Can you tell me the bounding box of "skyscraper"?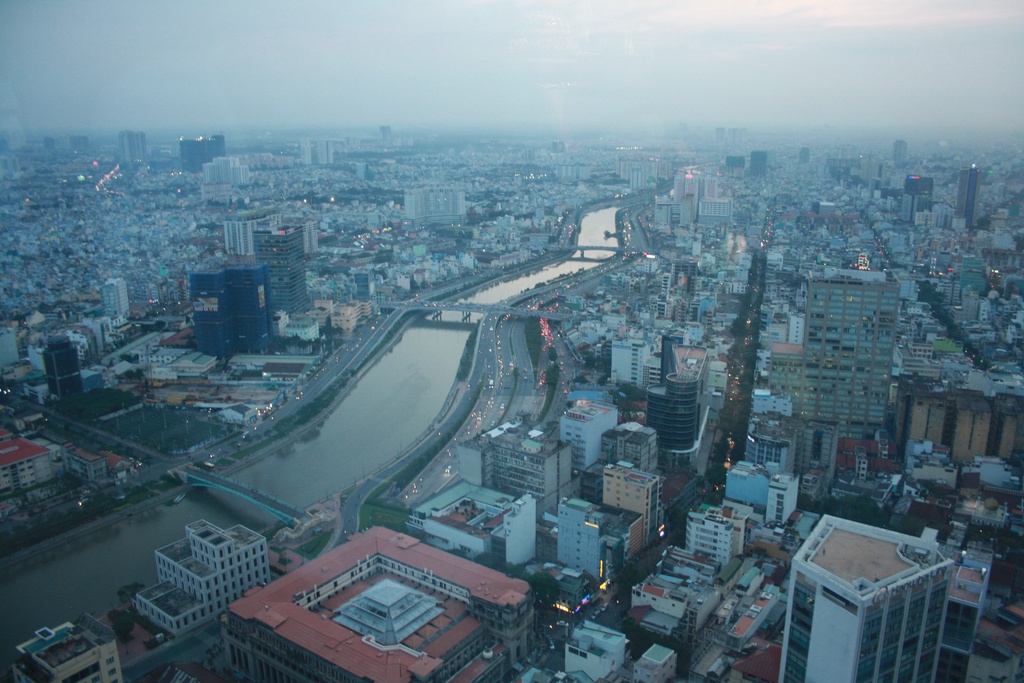
<region>99, 277, 149, 324</region>.
